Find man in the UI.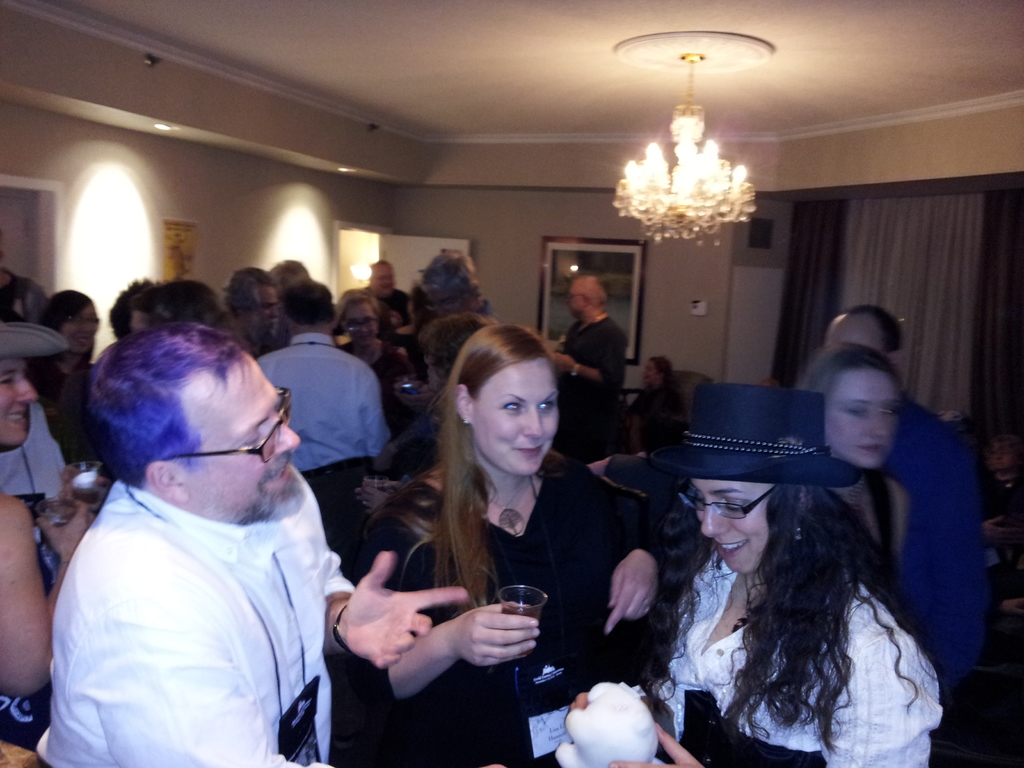
UI element at 32 325 474 765.
